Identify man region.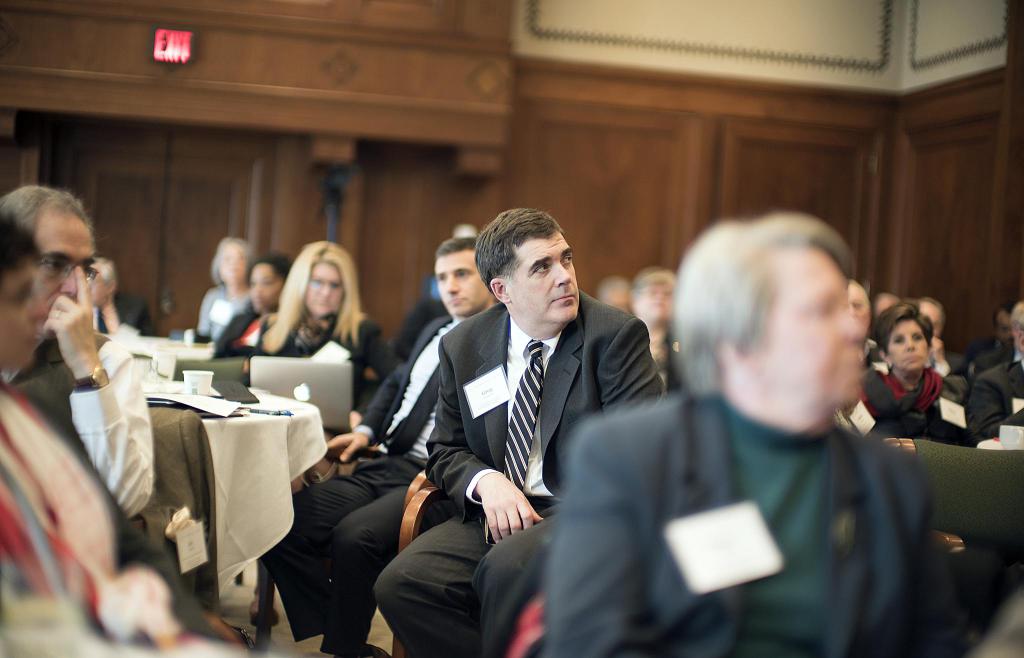
Region: <region>0, 179, 147, 527</region>.
